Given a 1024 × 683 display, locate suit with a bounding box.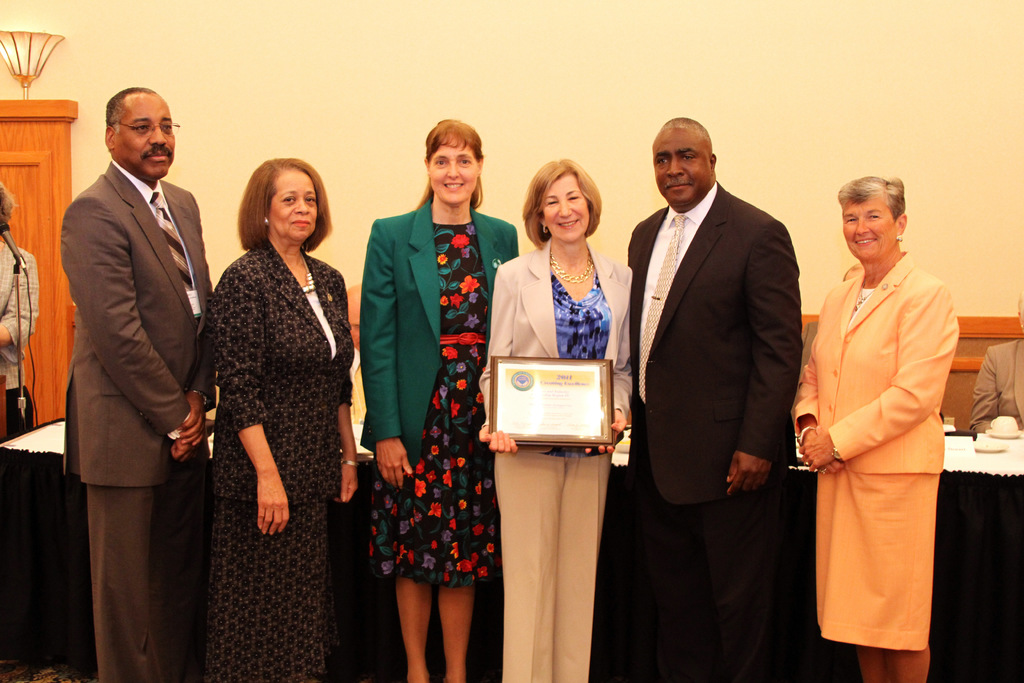
Located: box(351, 194, 519, 472).
